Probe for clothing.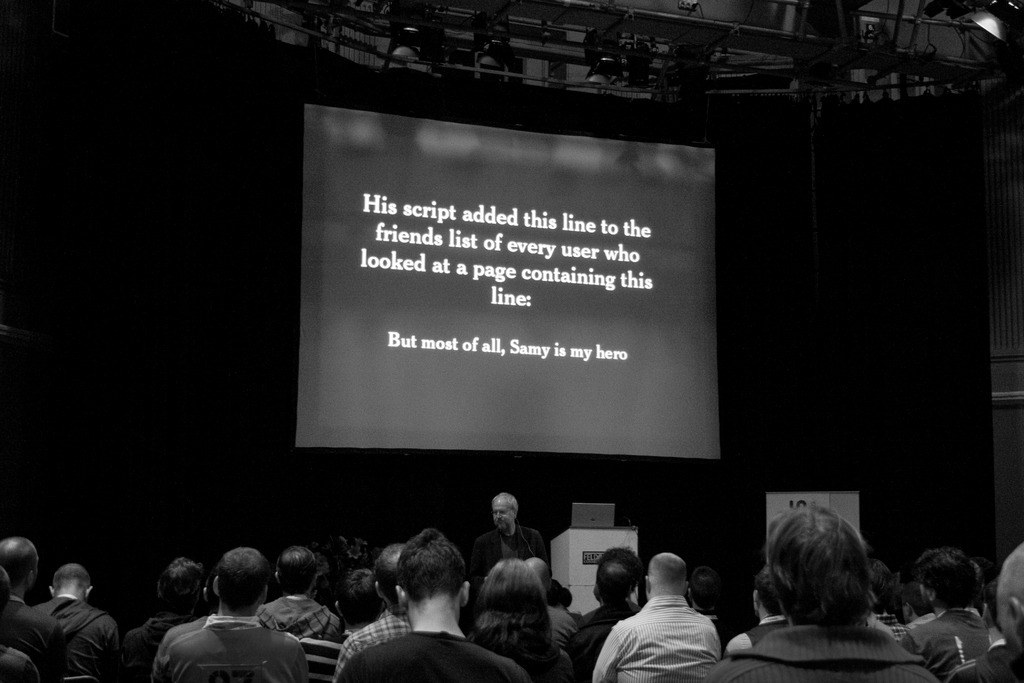
Probe result: (x1=151, y1=613, x2=214, y2=682).
